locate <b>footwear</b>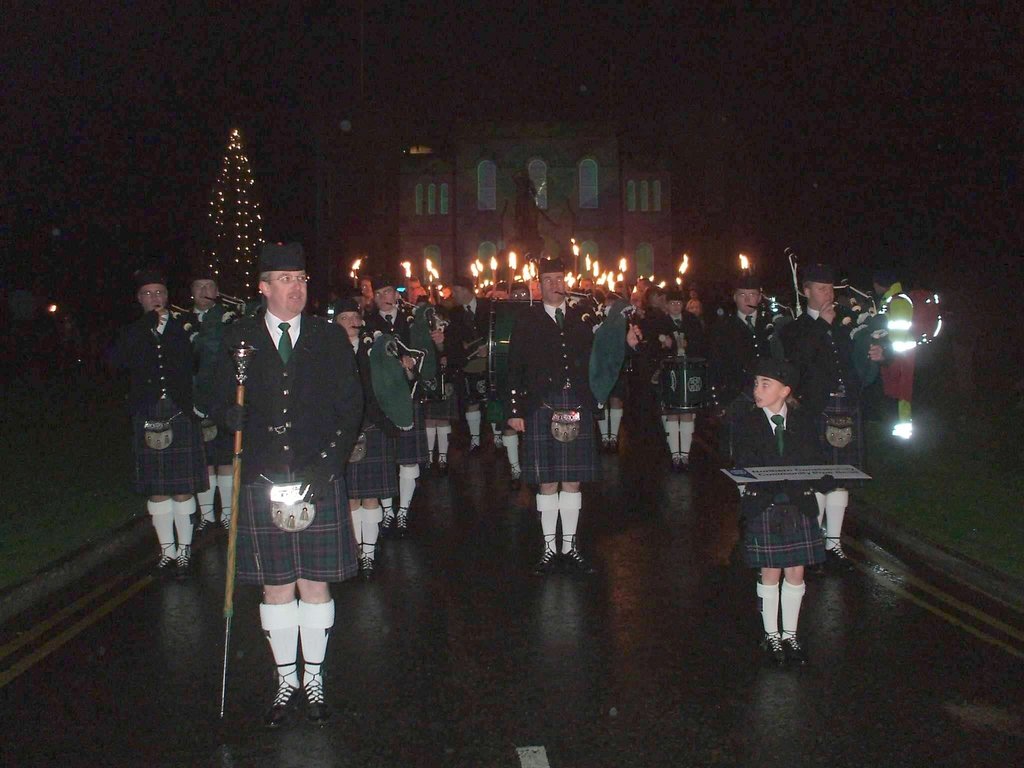
670 449 685 470
